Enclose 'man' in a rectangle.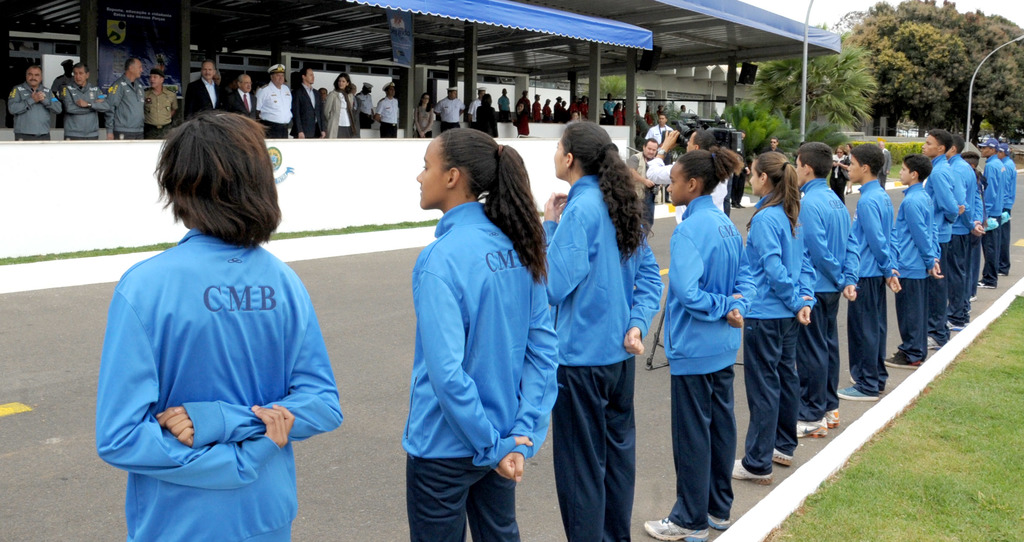
bbox=[468, 90, 486, 131].
